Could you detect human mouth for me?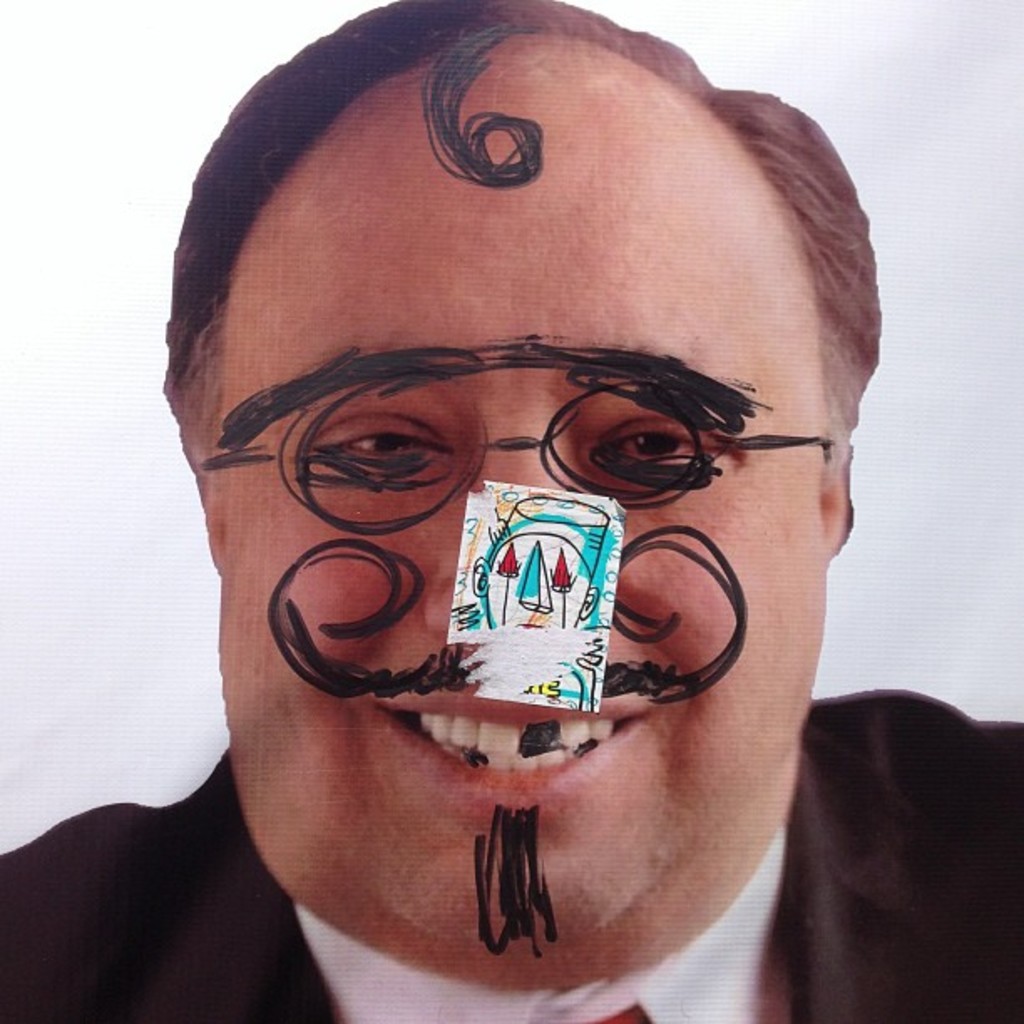
Detection result: region(376, 686, 639, 806).
